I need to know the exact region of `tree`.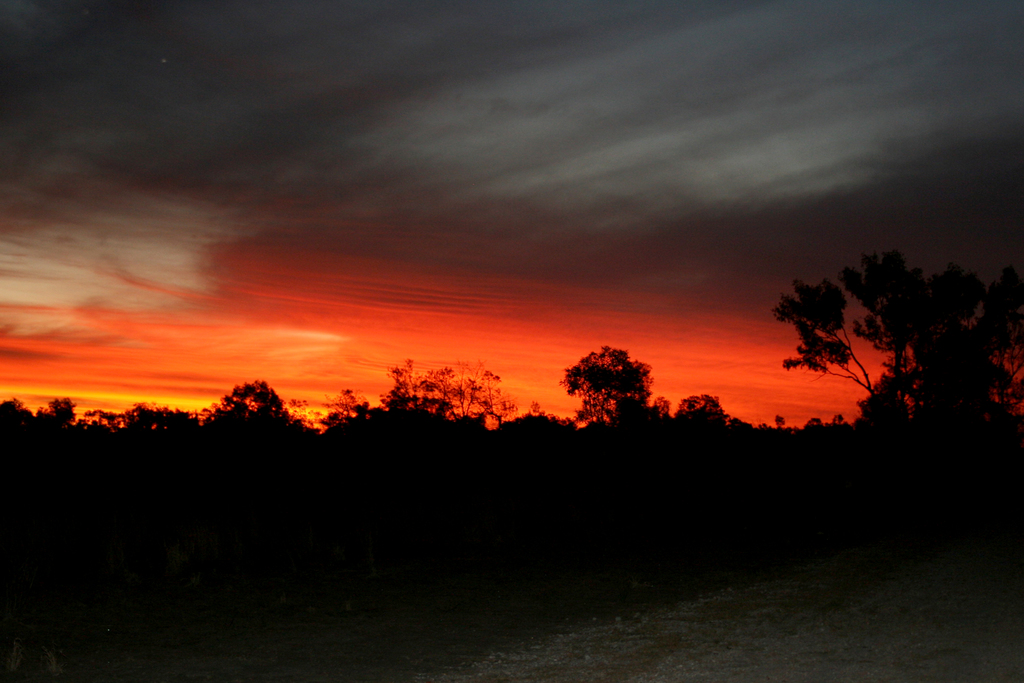
Region: (769, 242, 1023, 424).
